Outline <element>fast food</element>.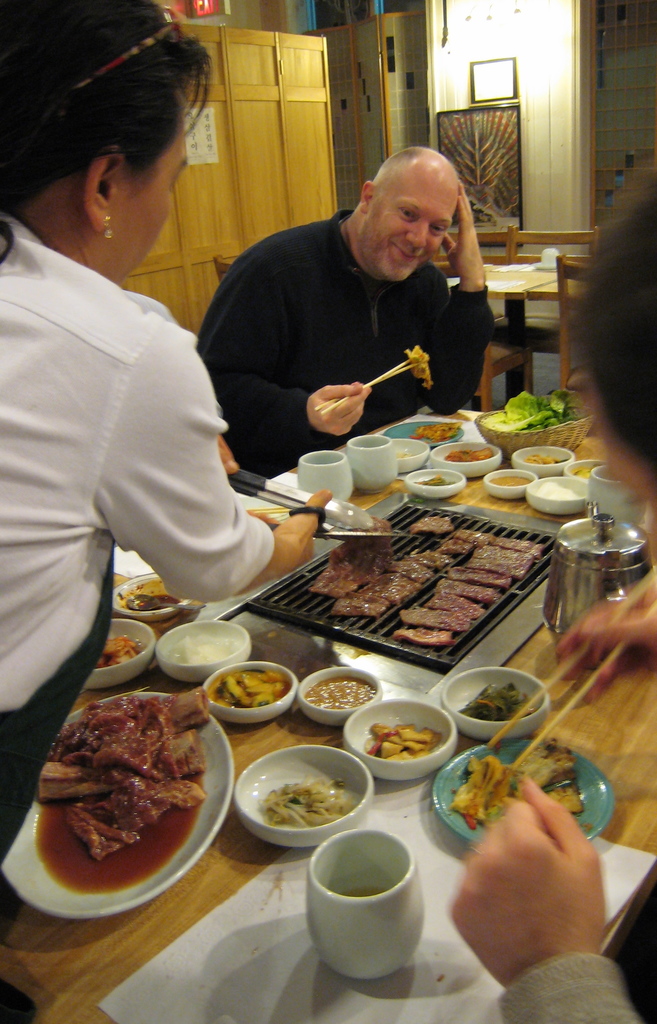
Outline: bbox(248, 499, 529, 658).
